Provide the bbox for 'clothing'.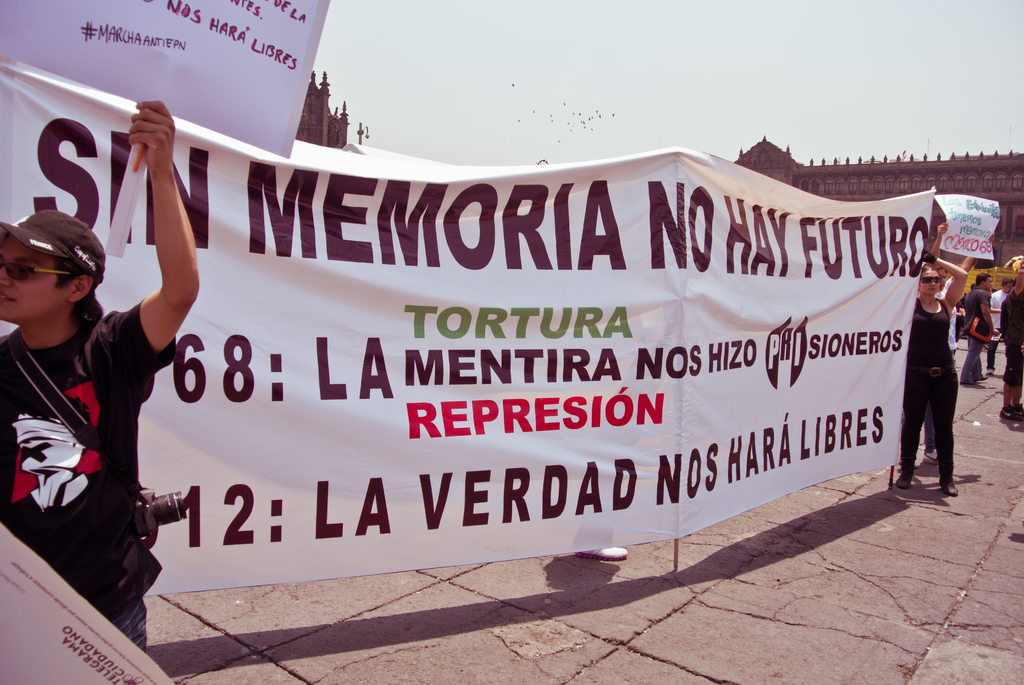
x1=987, y1=287, x2=1009, y2=372.
